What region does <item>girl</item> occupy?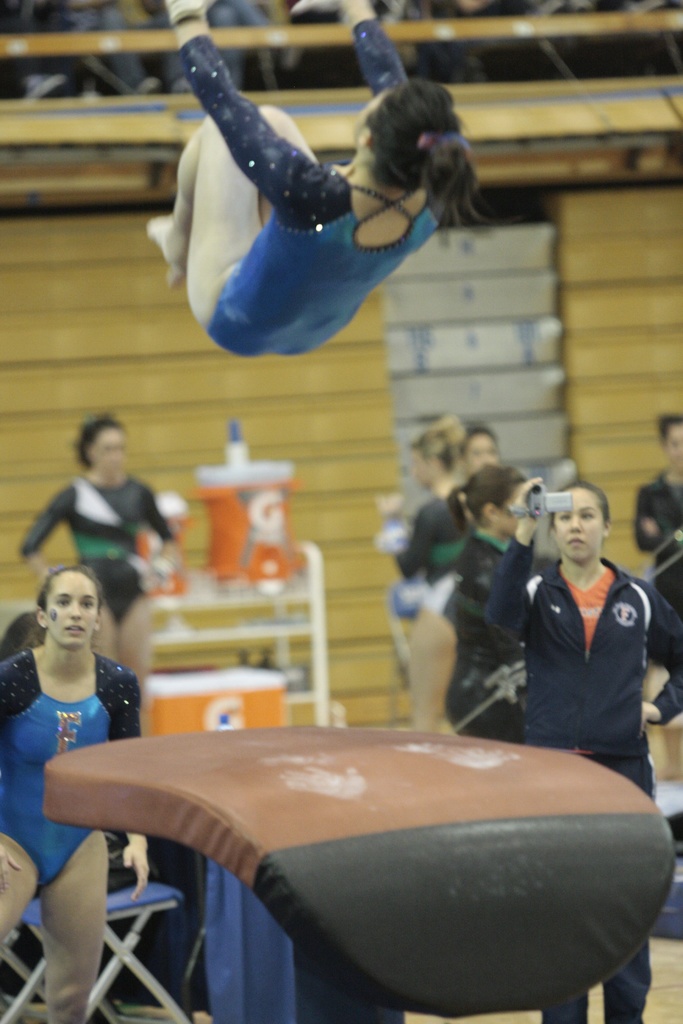
(left=0, top=566, right=151, bottom=1023).
